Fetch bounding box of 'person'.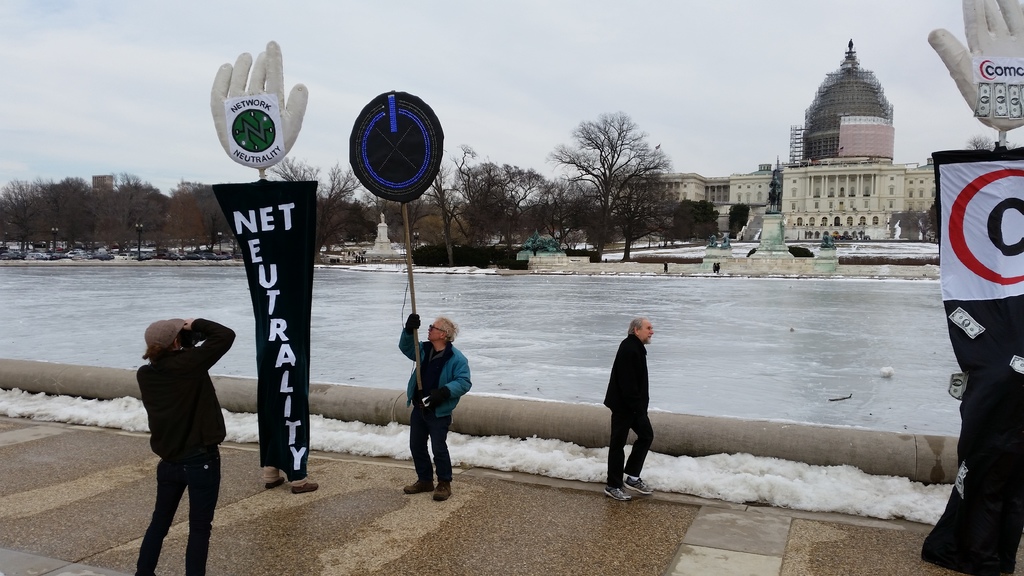
Bbox: rect(130, 318, 239, 575).
